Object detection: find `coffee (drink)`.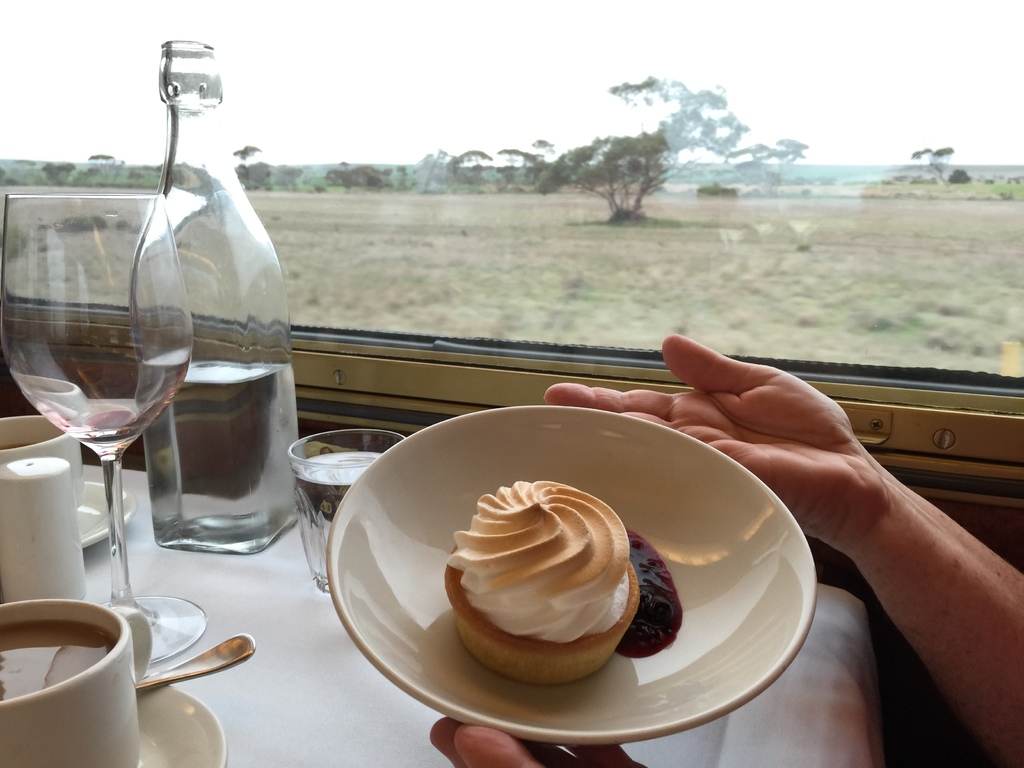
l=0, t=611, r=126, b=703.
